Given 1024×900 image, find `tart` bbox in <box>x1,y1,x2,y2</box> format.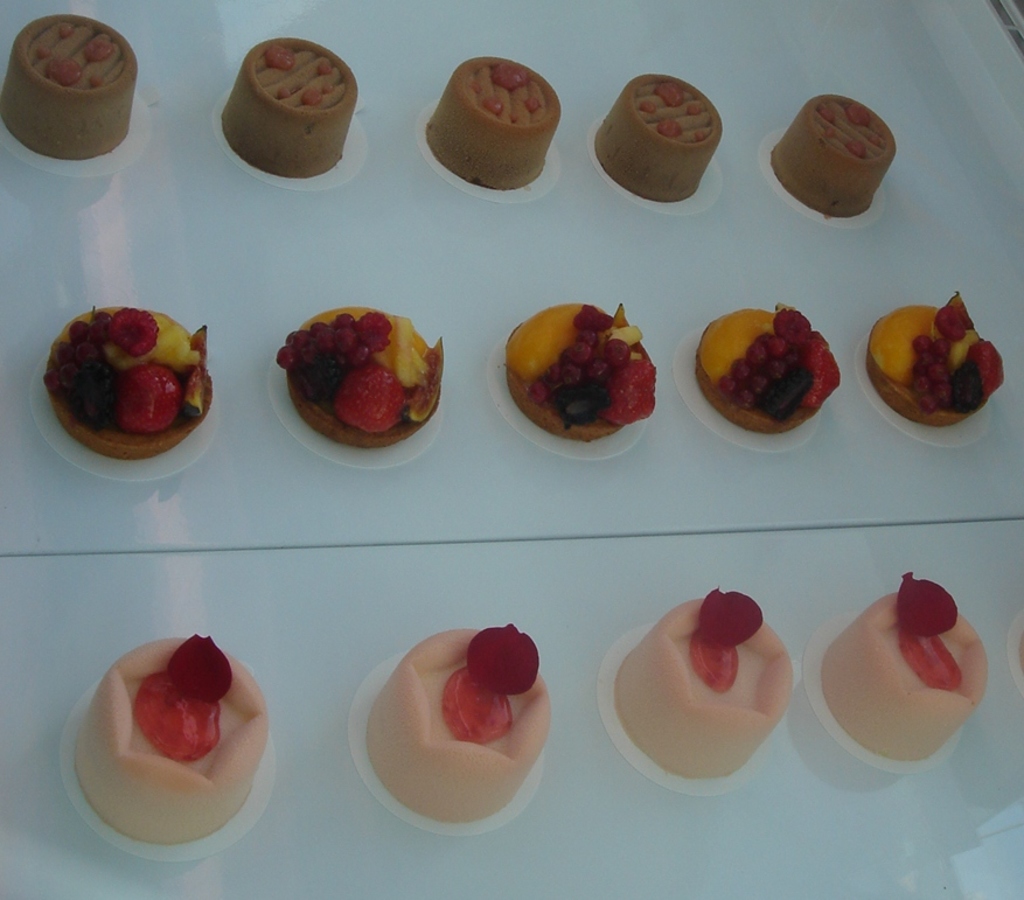
<box>591,72,725,204</box>.
